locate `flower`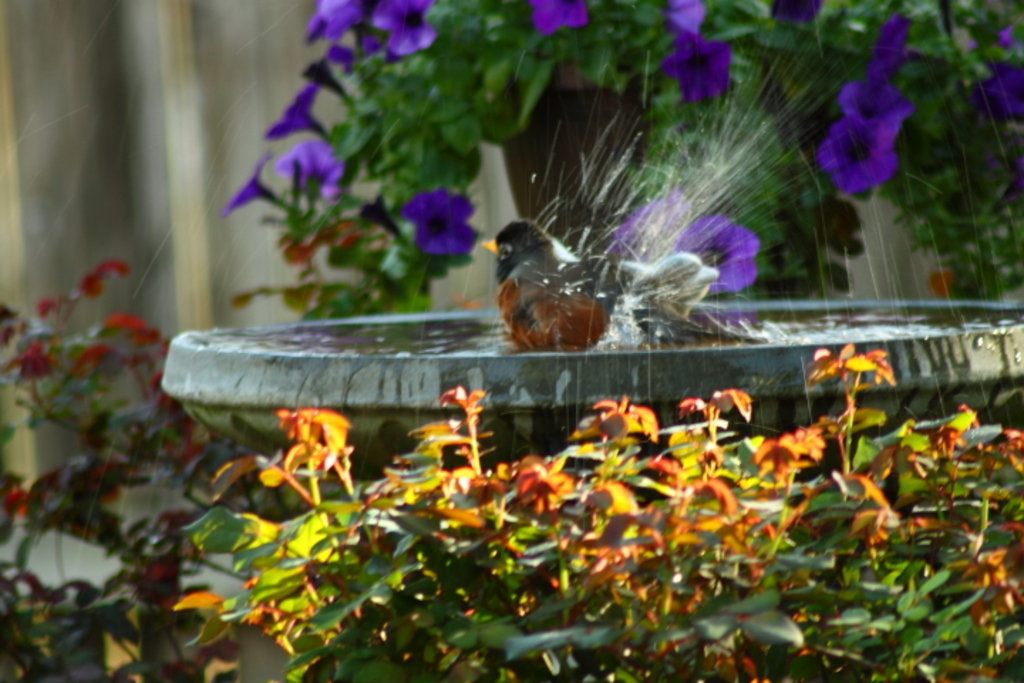
<bbox>373, 0, 441, 58</bbox>
